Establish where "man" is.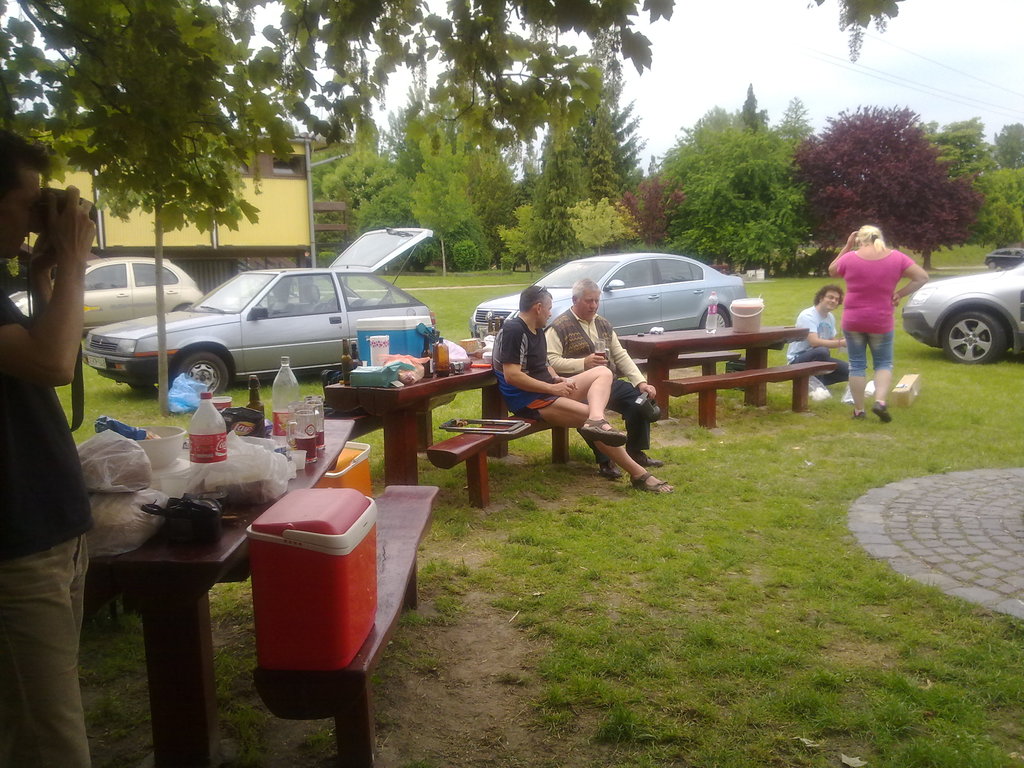
Established at pyautogui.locateOnScreen(484, 283, 664, 495).
